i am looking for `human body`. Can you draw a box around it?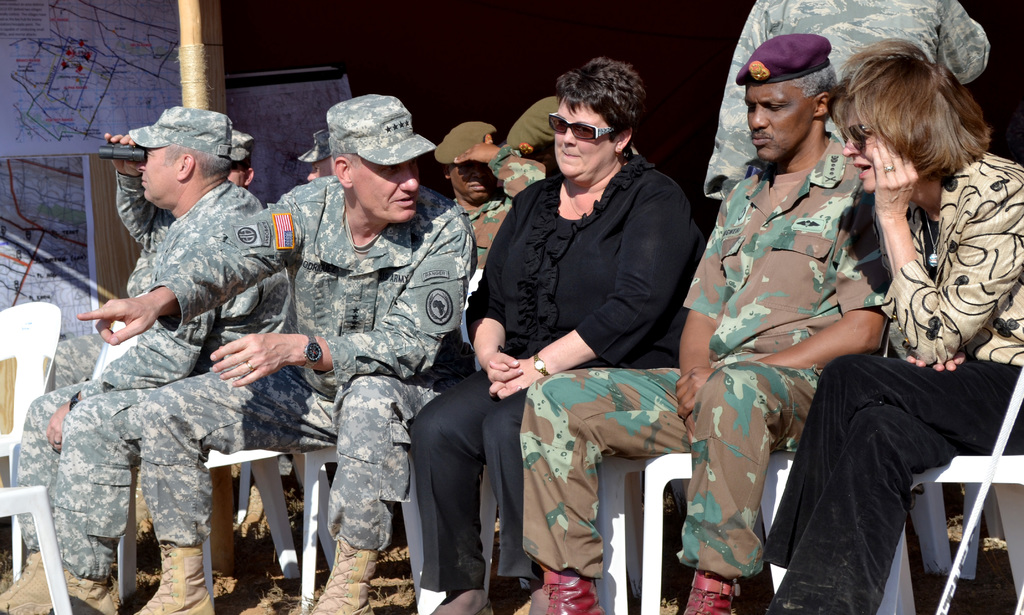
Sure, the bounding box is 411:46:714:614.
